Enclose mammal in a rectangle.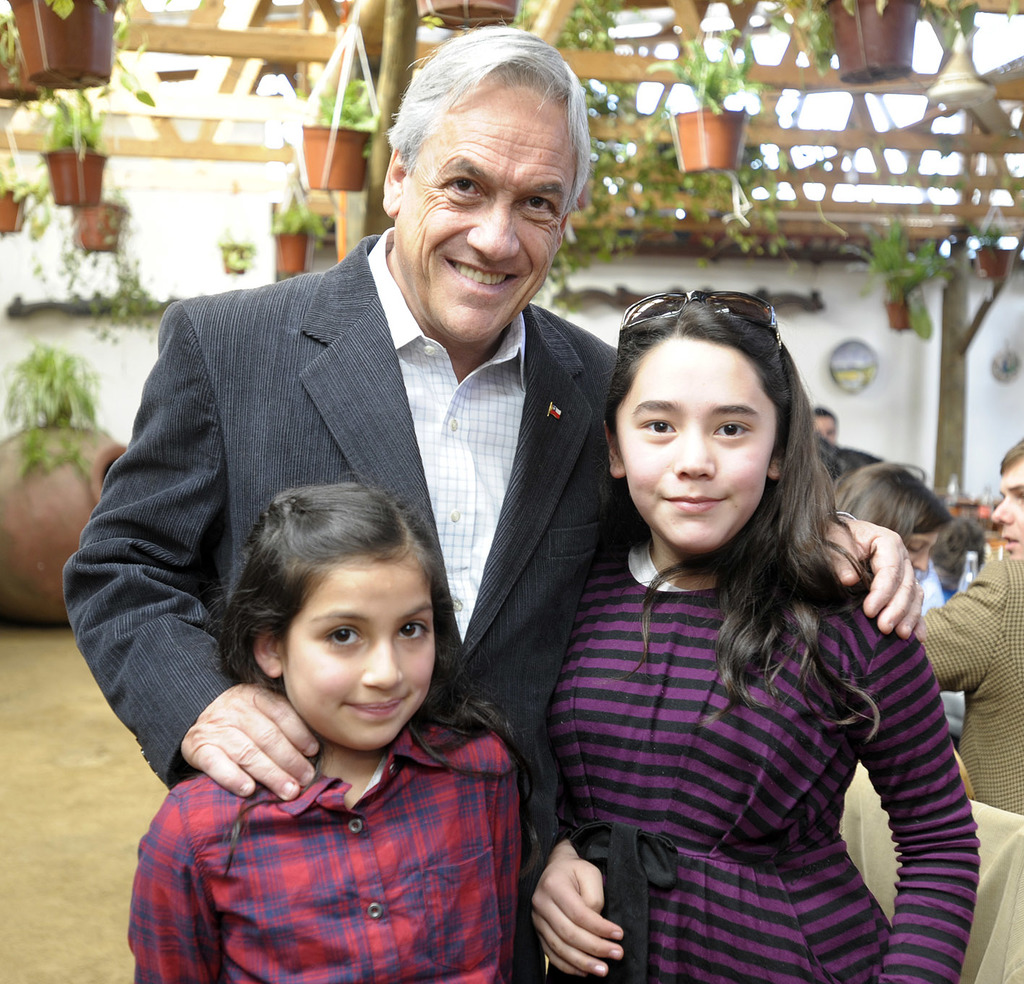
BBox(809, 404, 838, 445).
